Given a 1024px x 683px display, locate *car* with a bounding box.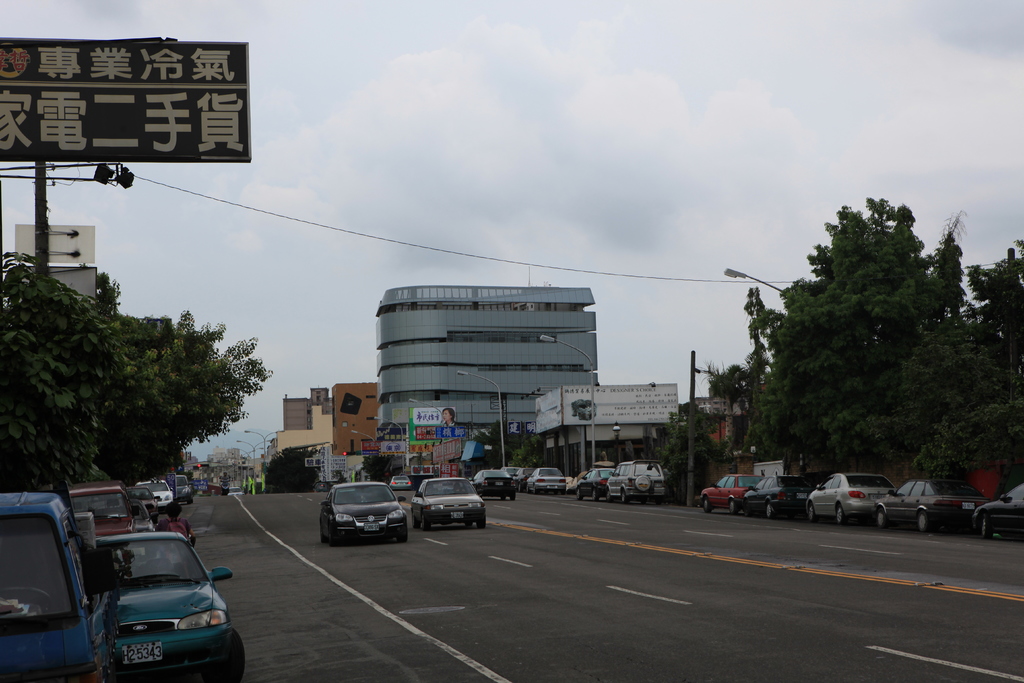
Located: 89:536:231:682.
